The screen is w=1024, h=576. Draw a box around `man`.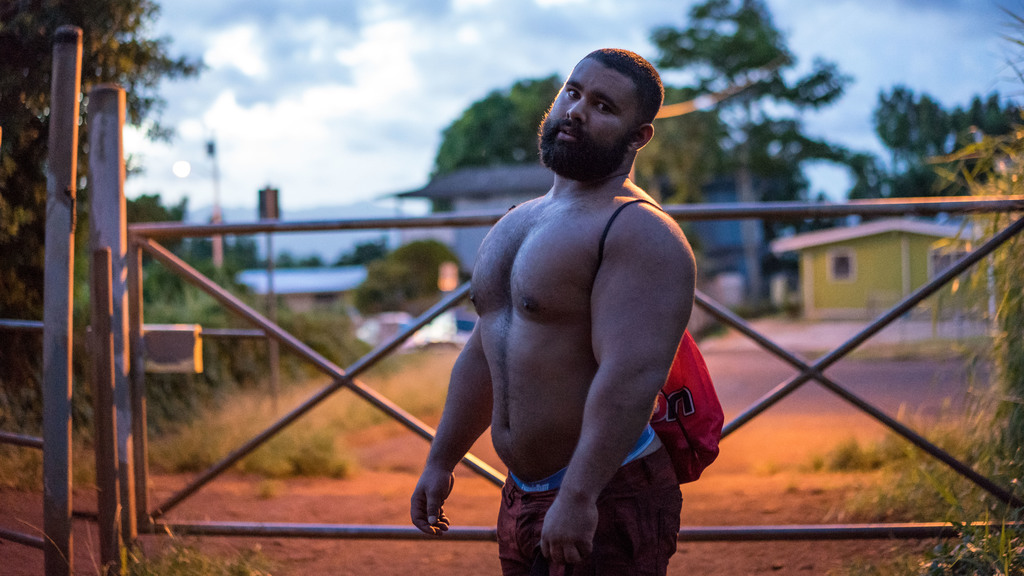
crop(410, 50, 720, 575).
